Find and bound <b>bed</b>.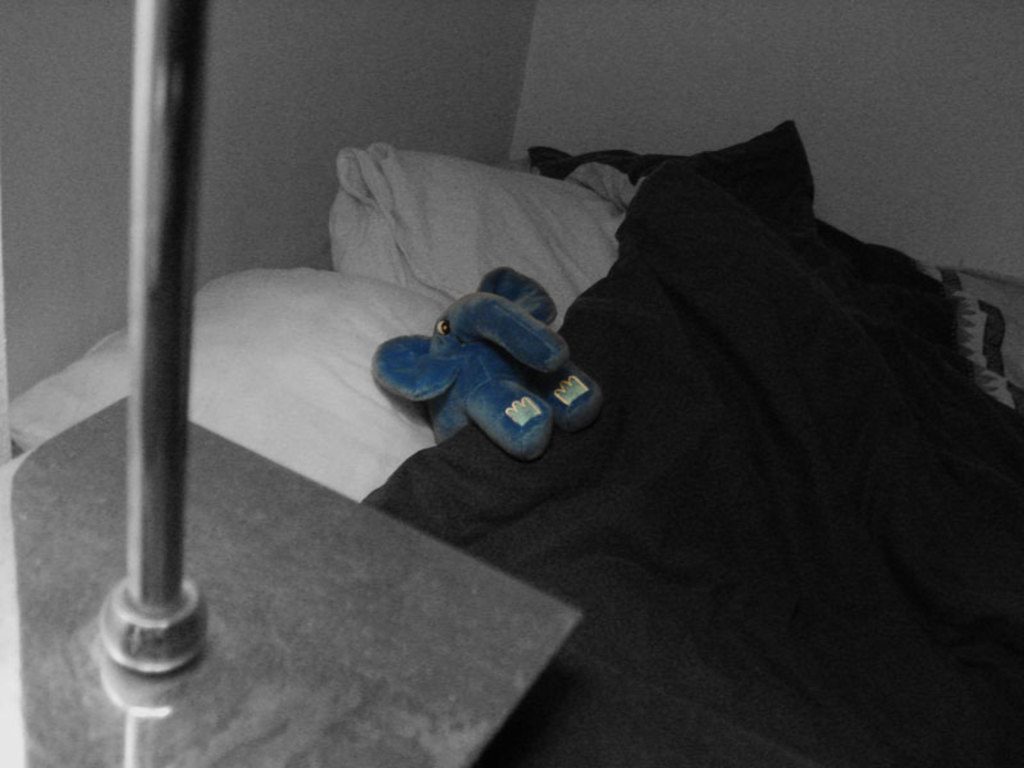
Bound: <box>0,116,1023,767</box>.
